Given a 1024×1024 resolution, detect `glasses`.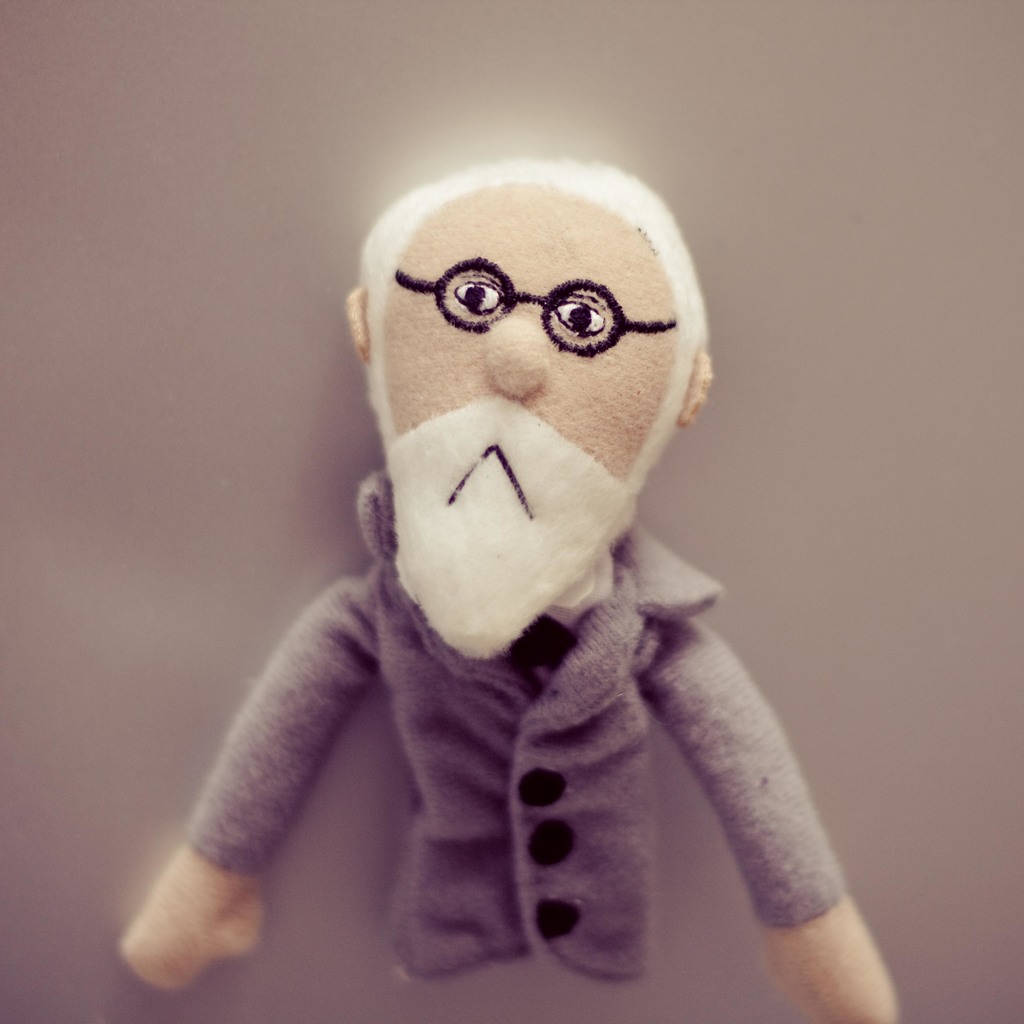
detection(393, 255, 679, 358).
